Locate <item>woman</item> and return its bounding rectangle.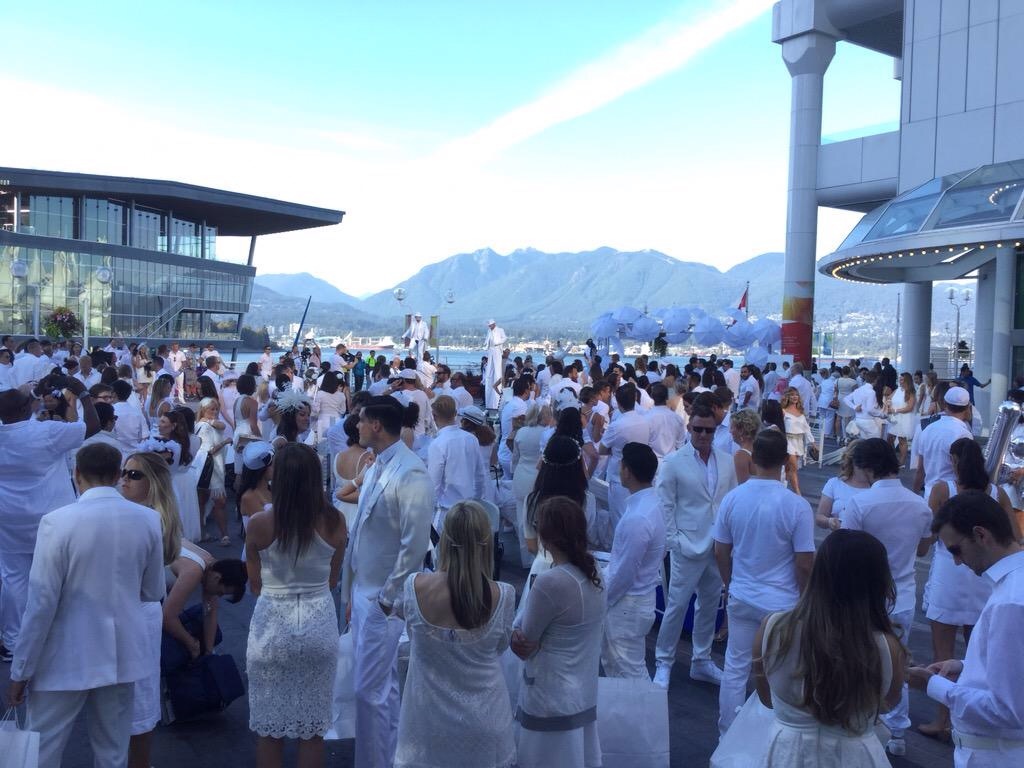
left=460, top=404, right=501, bottom=509.
